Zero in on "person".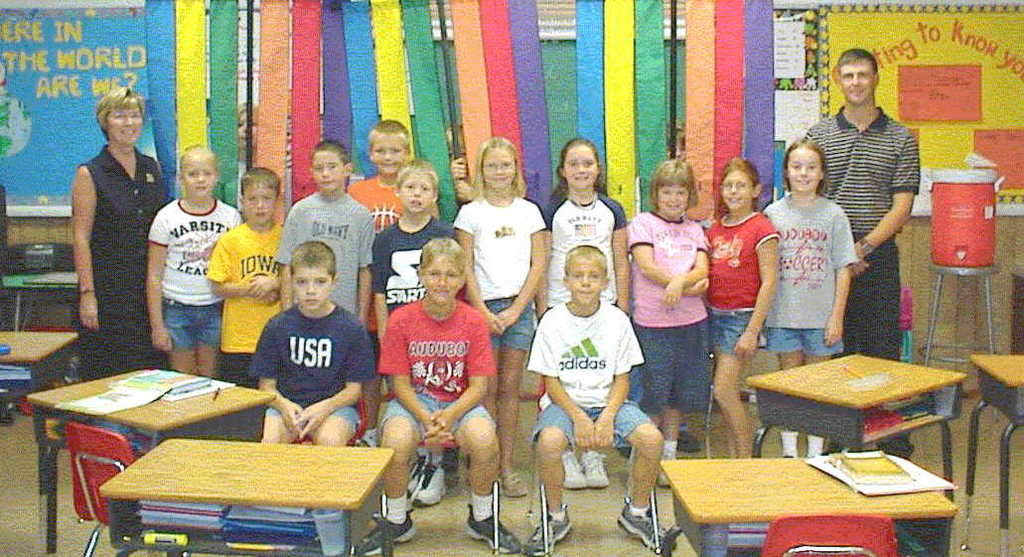
Zeroed in: [left=273, top=139, right=369, bottom=362].
